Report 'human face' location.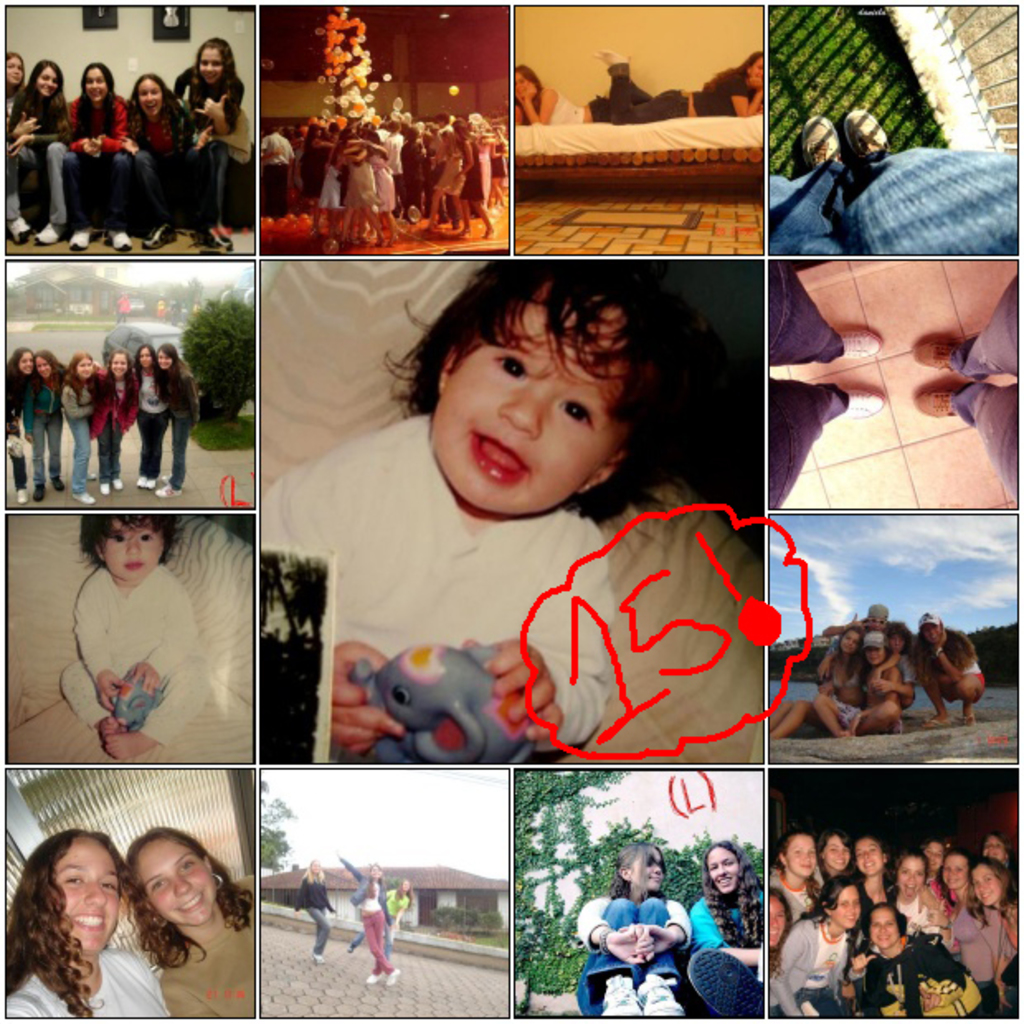
Report: (left=7, top=58, right=23, bottom=78).
